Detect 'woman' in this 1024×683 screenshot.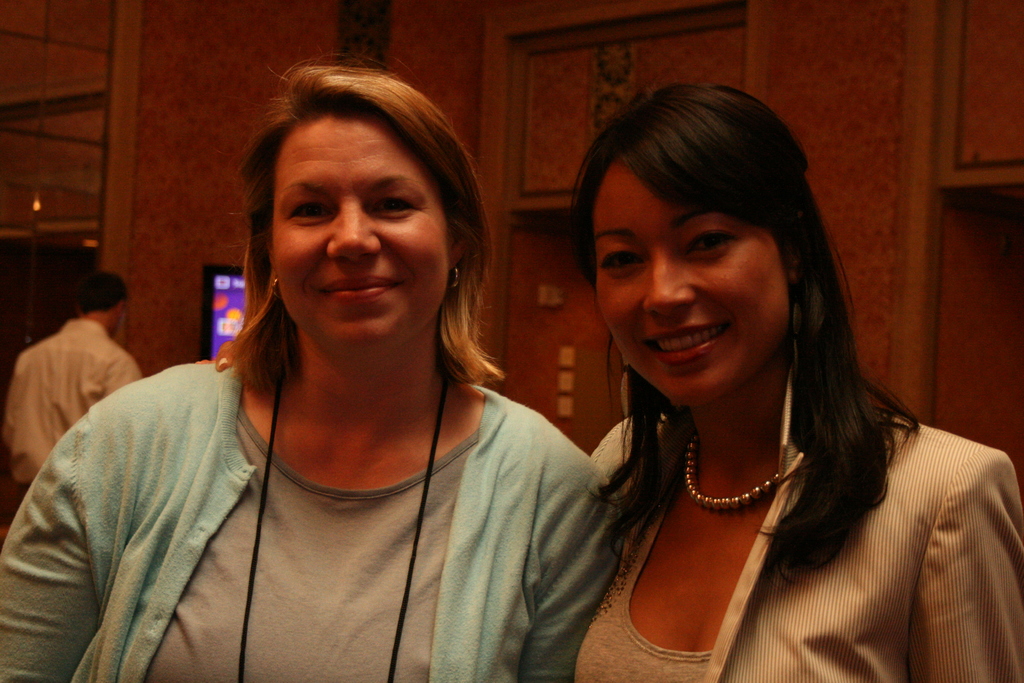
Detection: bbox(38, 69, 642, 655).
